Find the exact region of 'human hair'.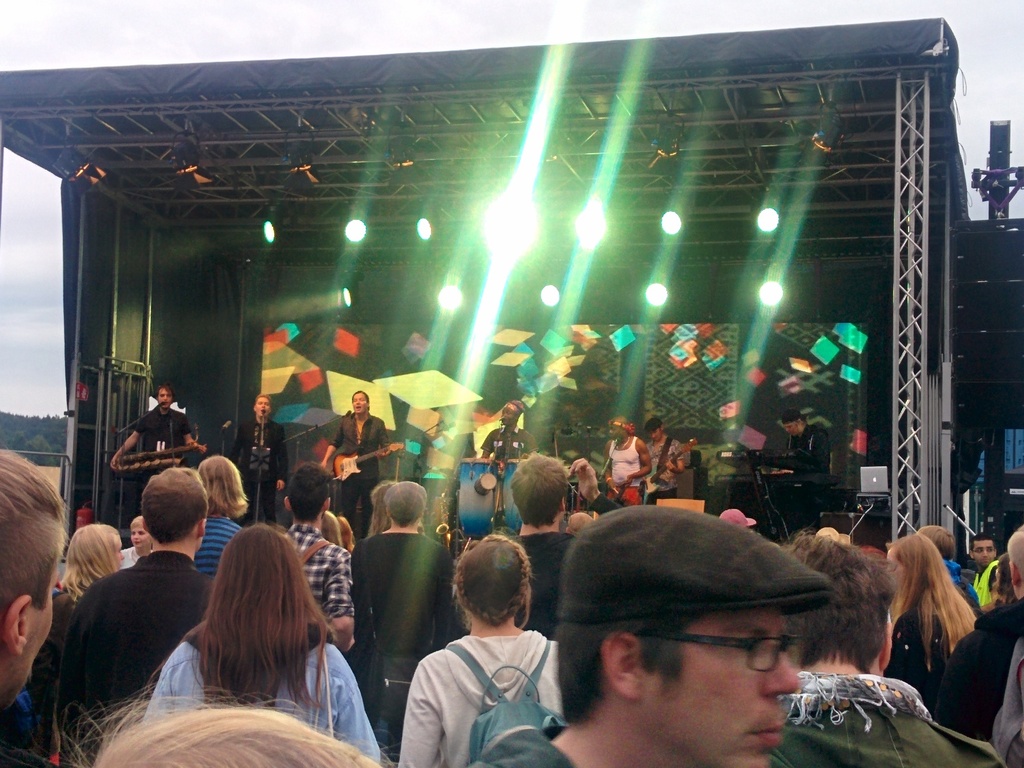
Exact region: BBox(513, 447, 570, 529).
